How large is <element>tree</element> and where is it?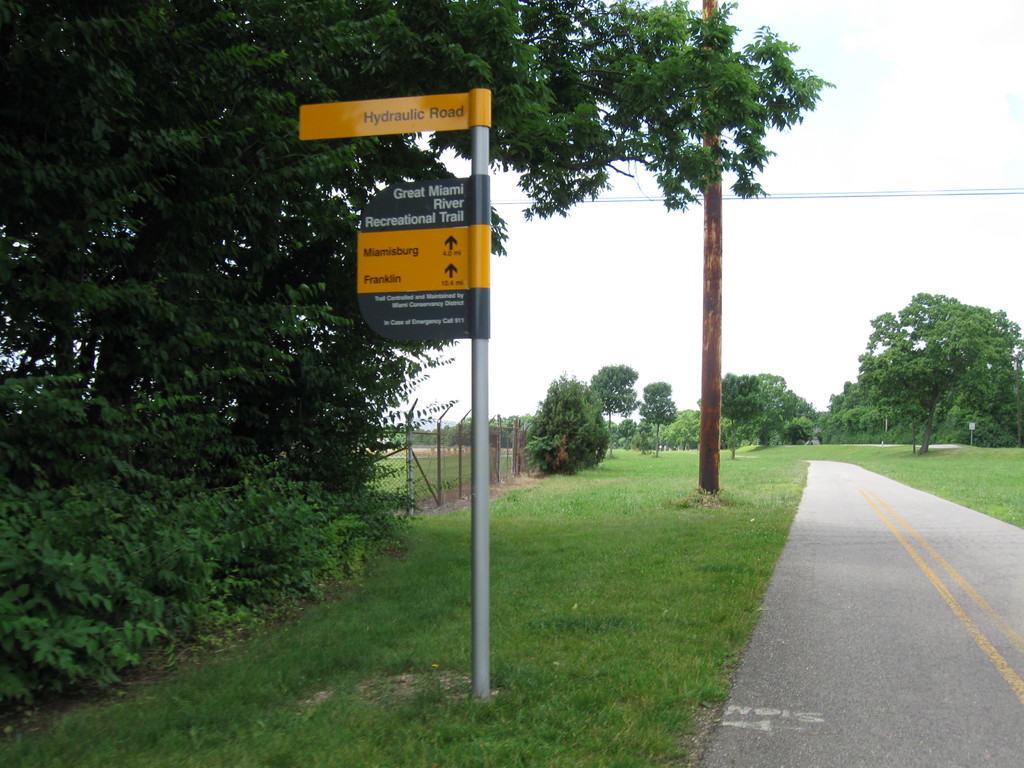
Bounding box: BBox(644, 378, 675, 452).
